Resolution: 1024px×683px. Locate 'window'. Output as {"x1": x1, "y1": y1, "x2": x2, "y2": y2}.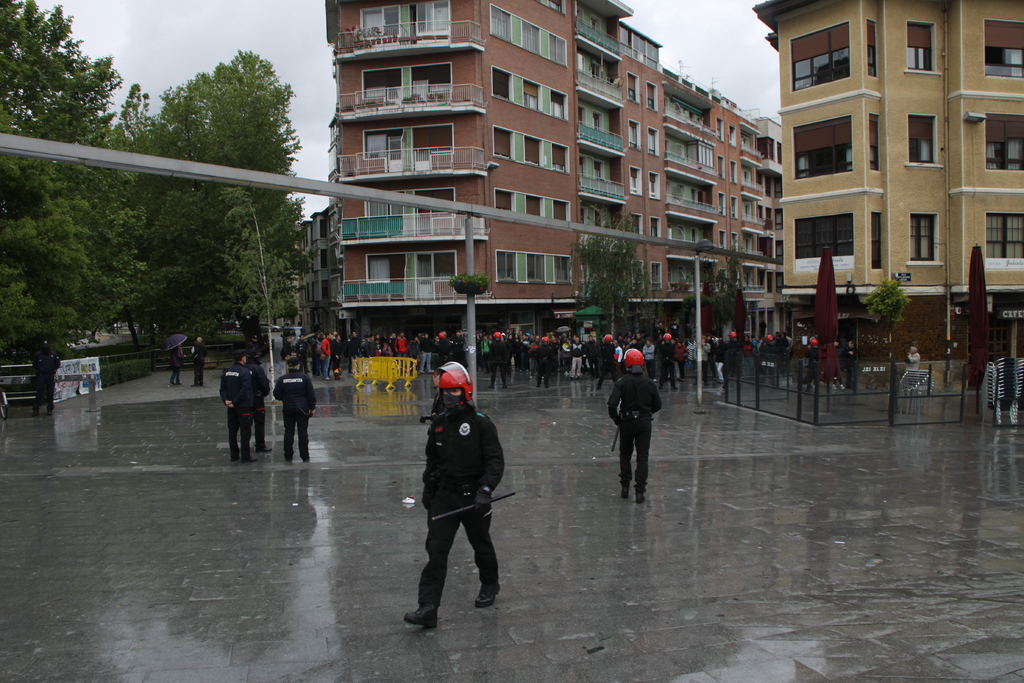
{"x1": 727, "y1": 156, "x2": 737, "y2": 183}.
